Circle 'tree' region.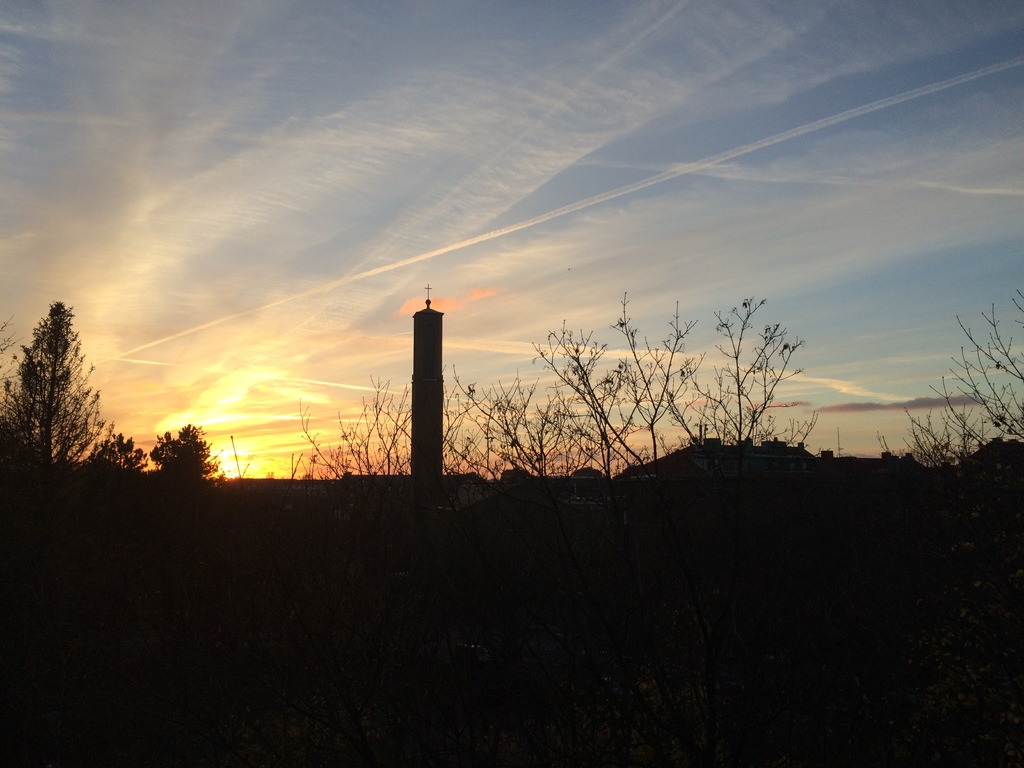
Region: bbox=[88, 434, 145, 474].
